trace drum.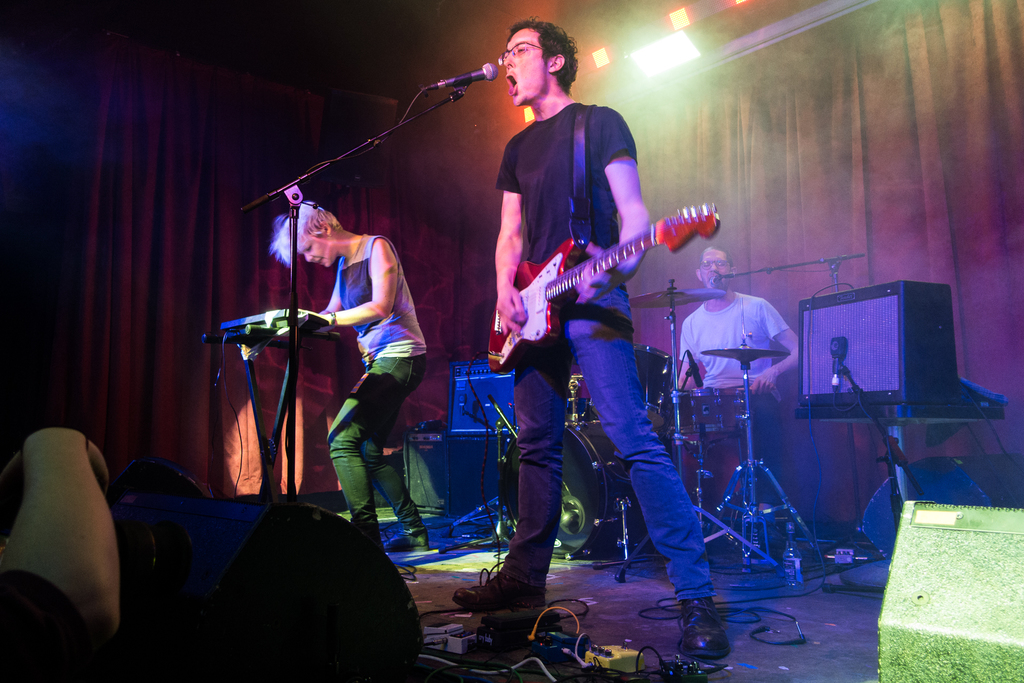
Traced to <bbox>501, 420, 647, 557</bbox>.
